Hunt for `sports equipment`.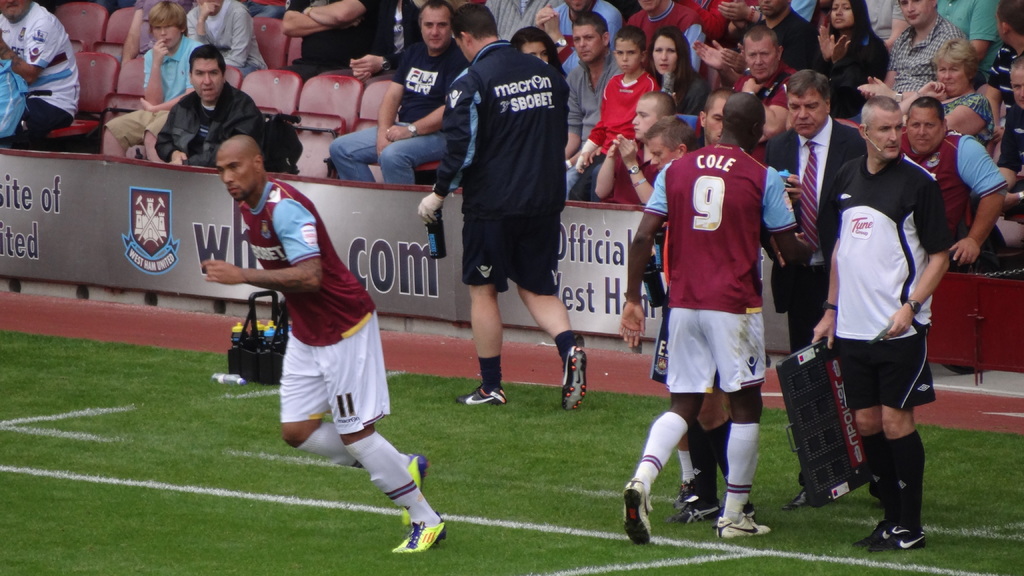
Hunted down at [388, 511, 447, 557].
